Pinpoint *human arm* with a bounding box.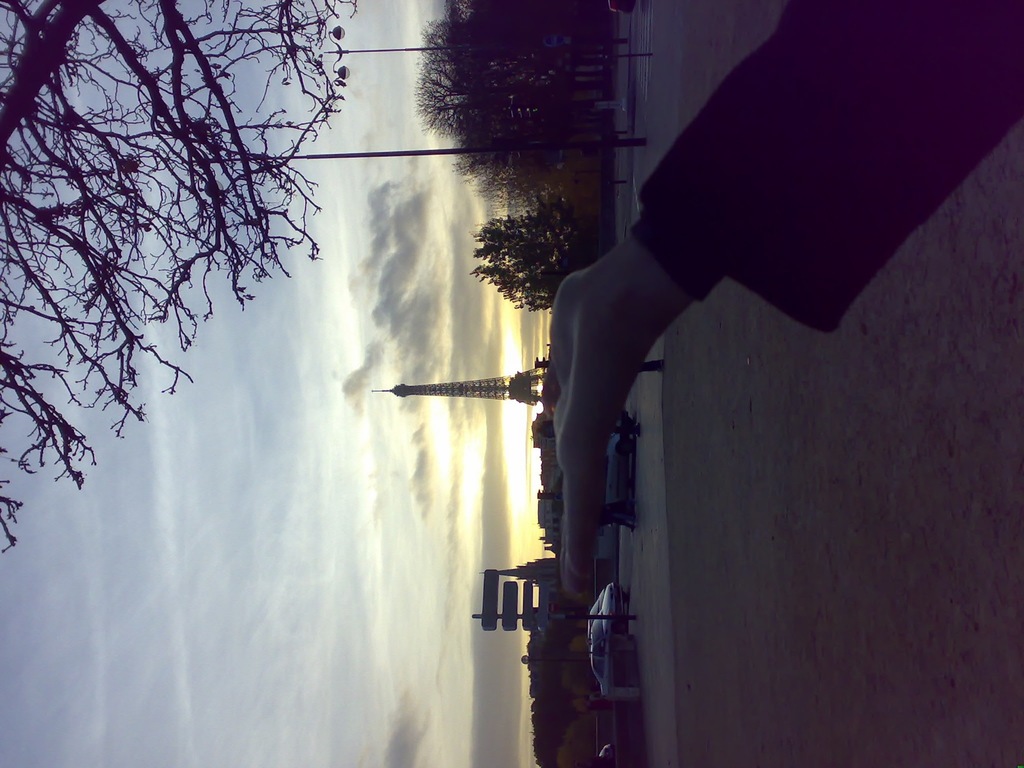
locate(543, 0, 1019, 604).
